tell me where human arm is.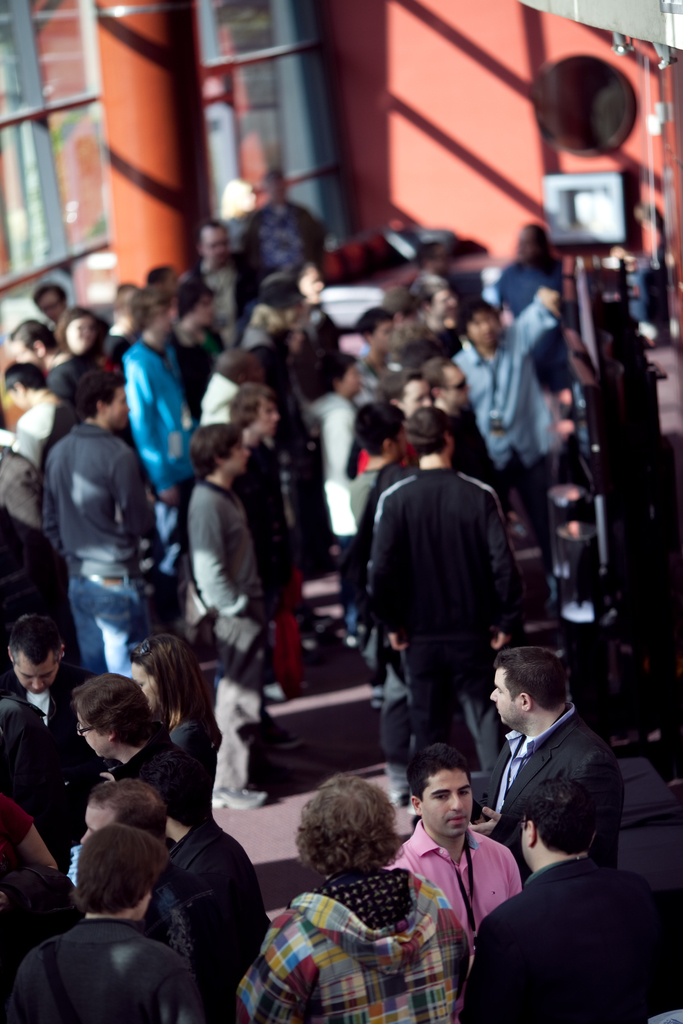
human arm is at [364,488,409,652].
